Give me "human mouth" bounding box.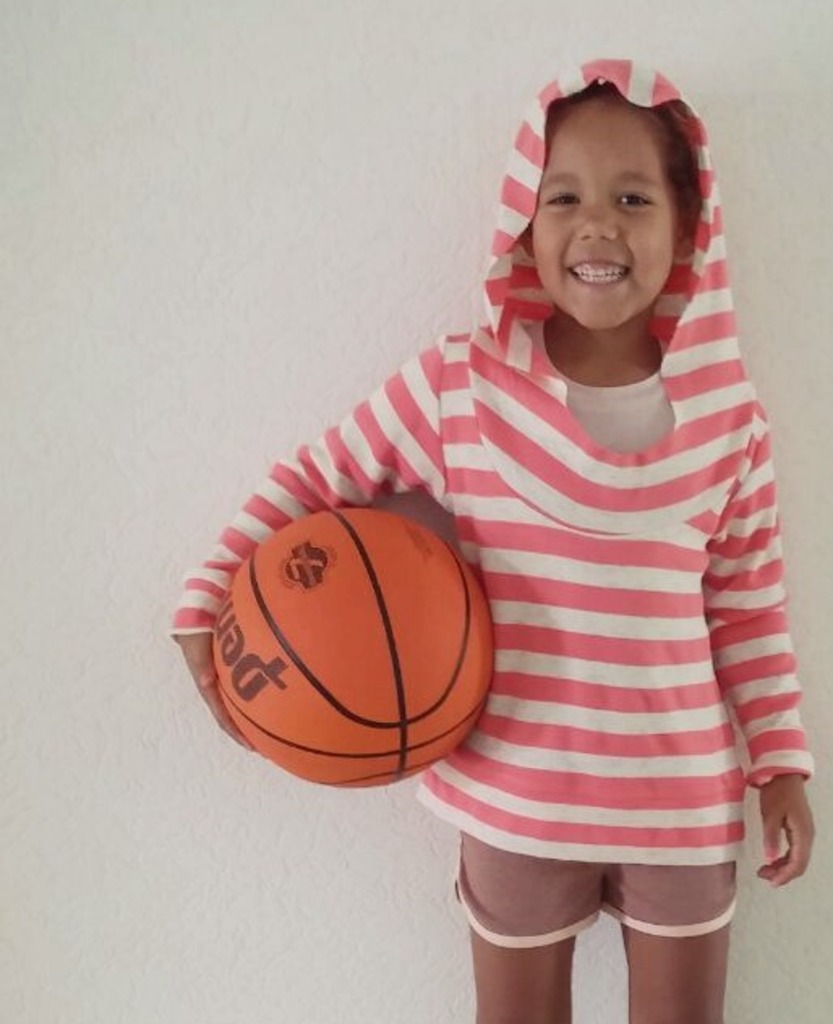
rect(564, 246, 639, 300).
